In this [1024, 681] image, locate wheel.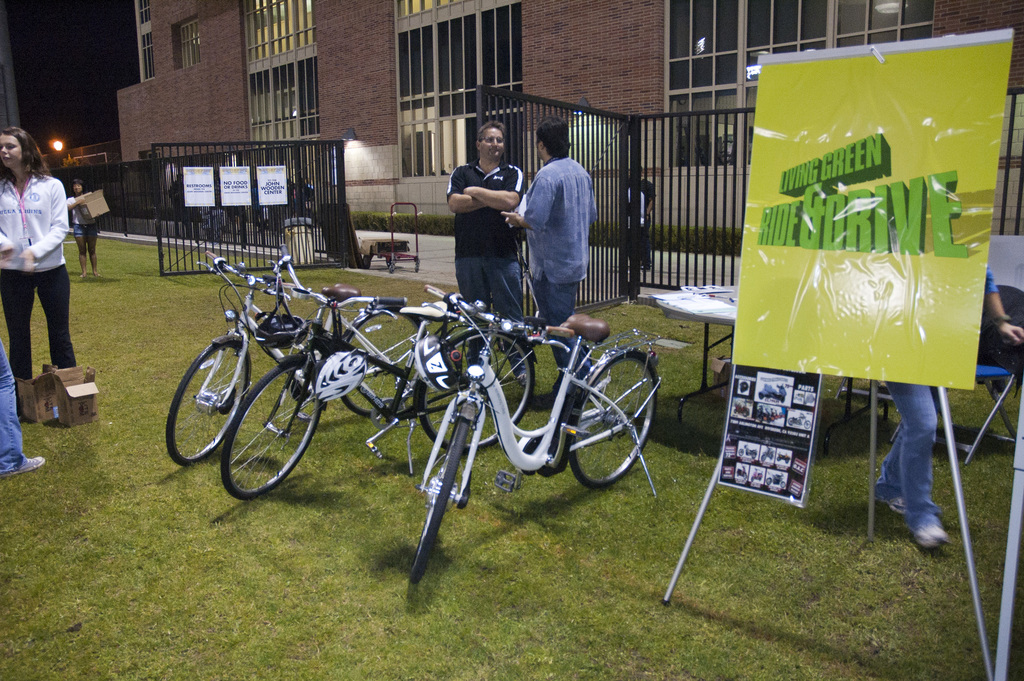
Bounding box: bbox=[419, 329, 532, 459].
